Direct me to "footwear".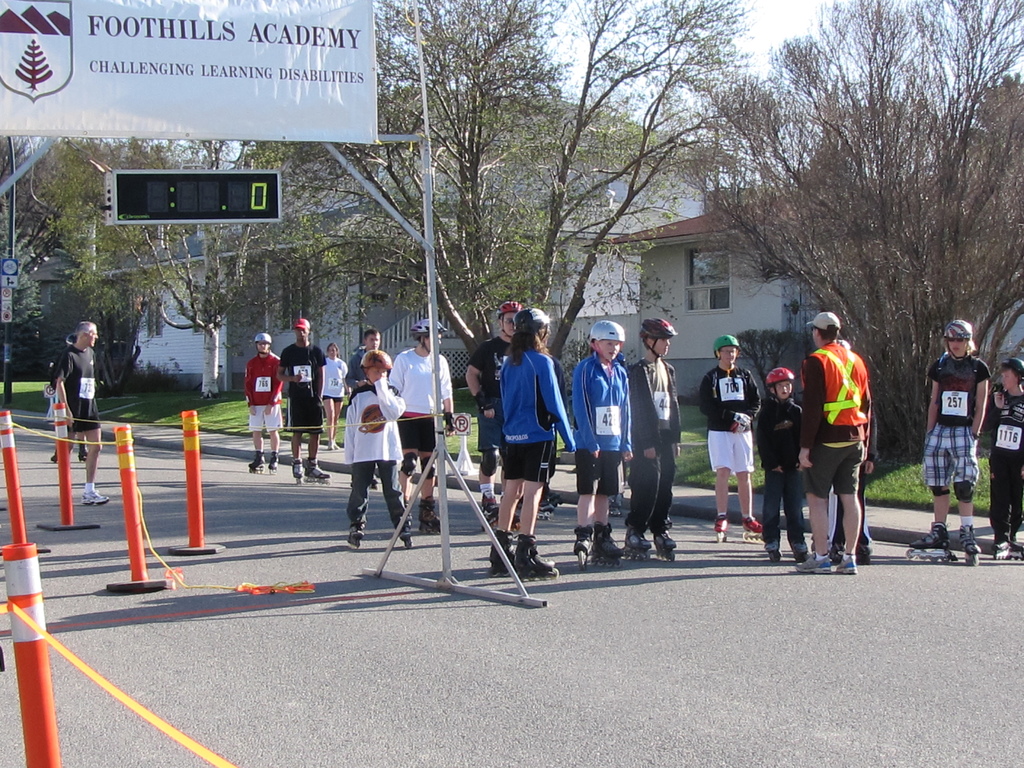
Direction: detection(832, 540, 845, 554).
